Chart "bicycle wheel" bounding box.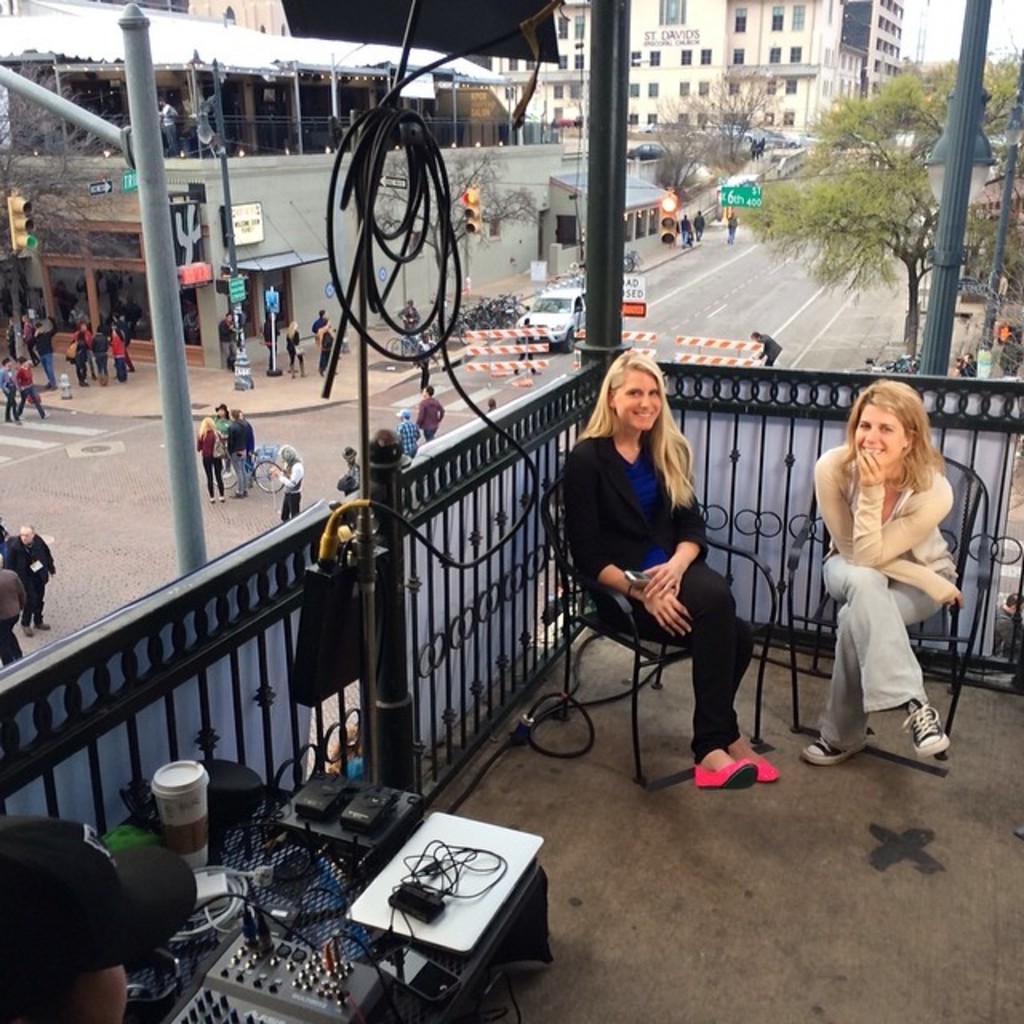
Charted: (left=490, top=315, right=509, bottom=323).
